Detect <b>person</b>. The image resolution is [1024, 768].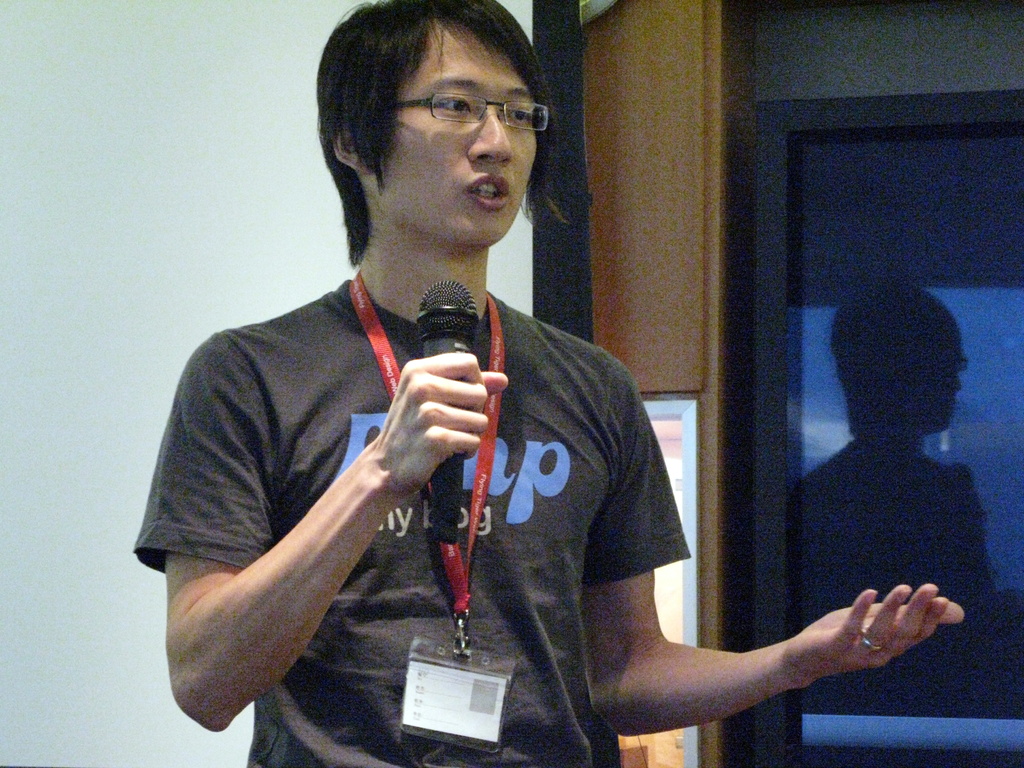
129, 0, 966, 767.
